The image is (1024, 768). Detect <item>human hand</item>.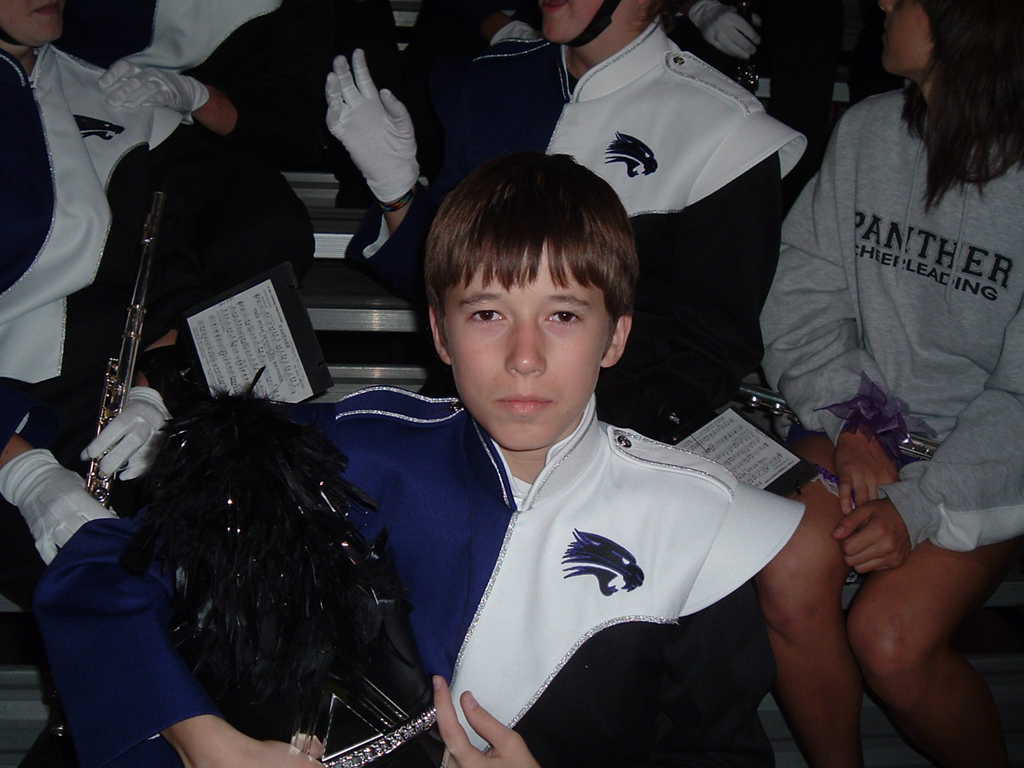
Detection: (x1=833, y1=428, x2=902, y2=513).
